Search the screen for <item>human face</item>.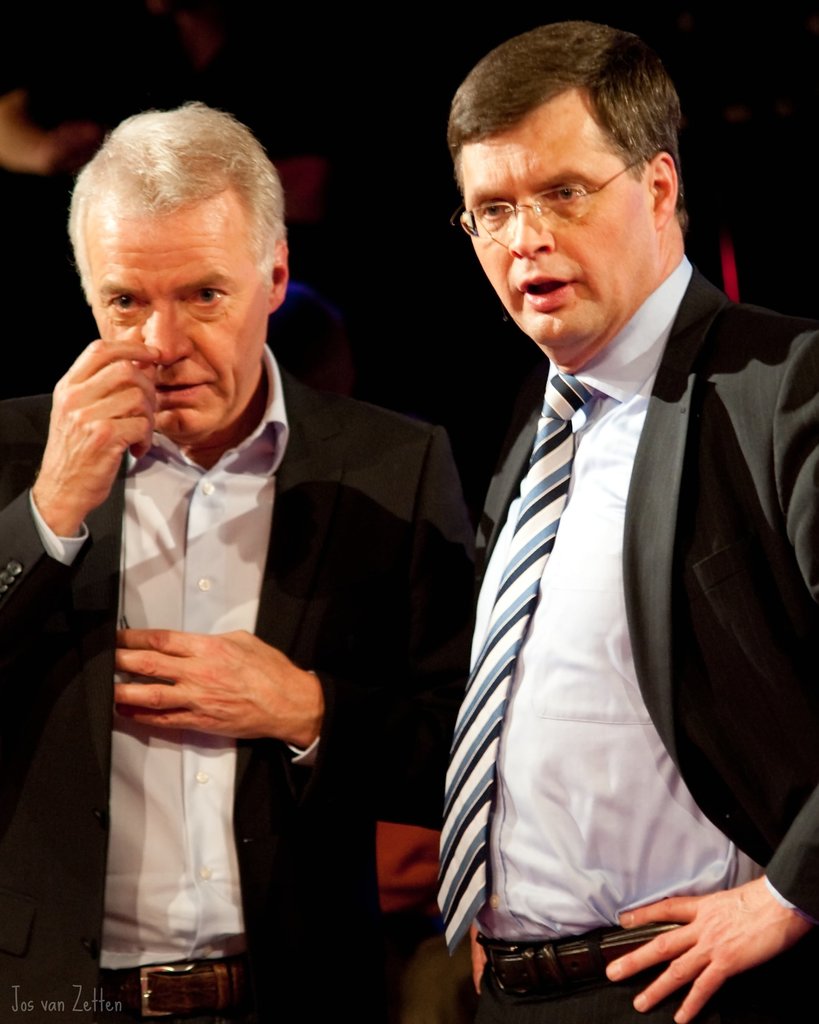
Found at 77 171 271 435.
